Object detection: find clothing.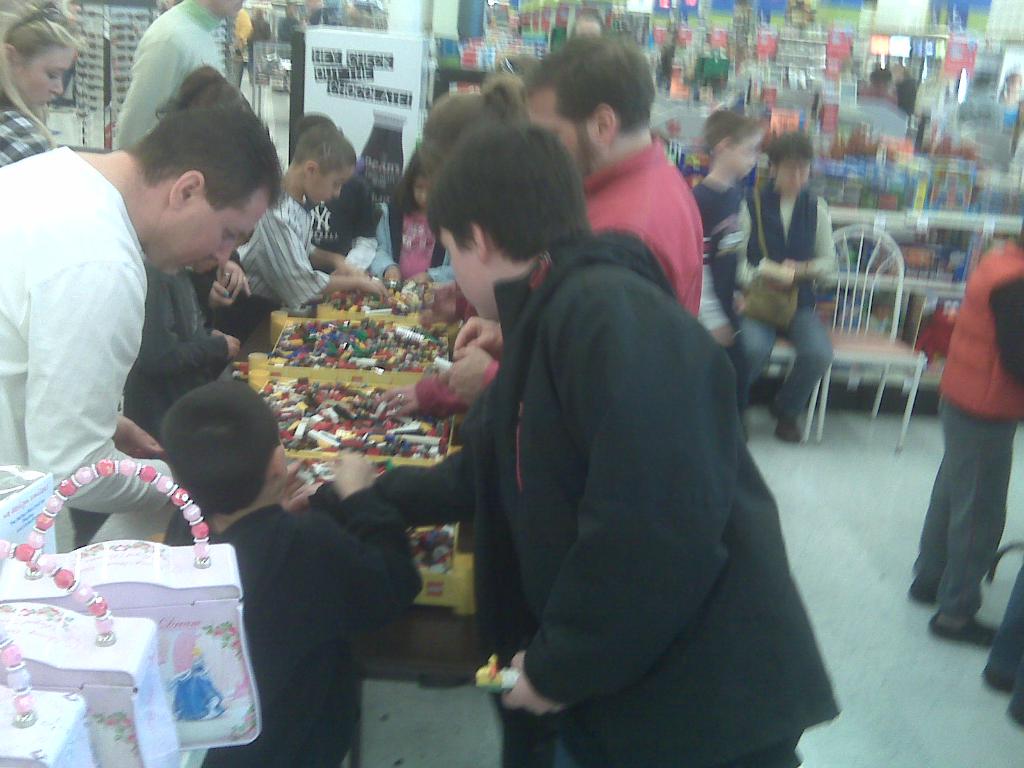
box=[200, 478, 428, 767].
